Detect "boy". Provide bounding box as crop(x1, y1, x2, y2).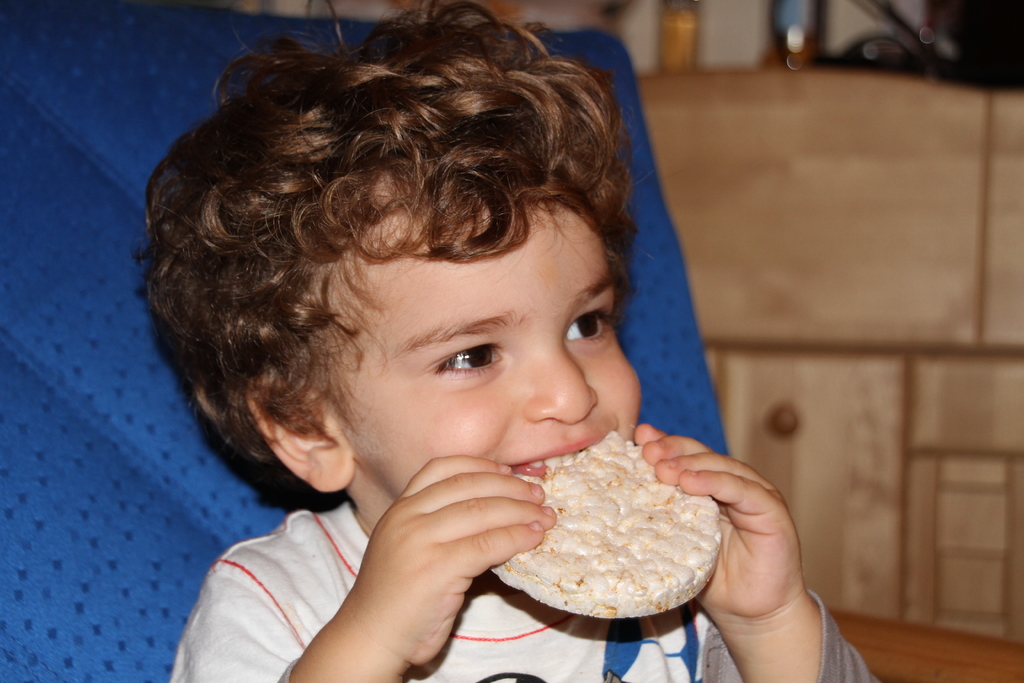
crop(134, 0, 889, 682).
